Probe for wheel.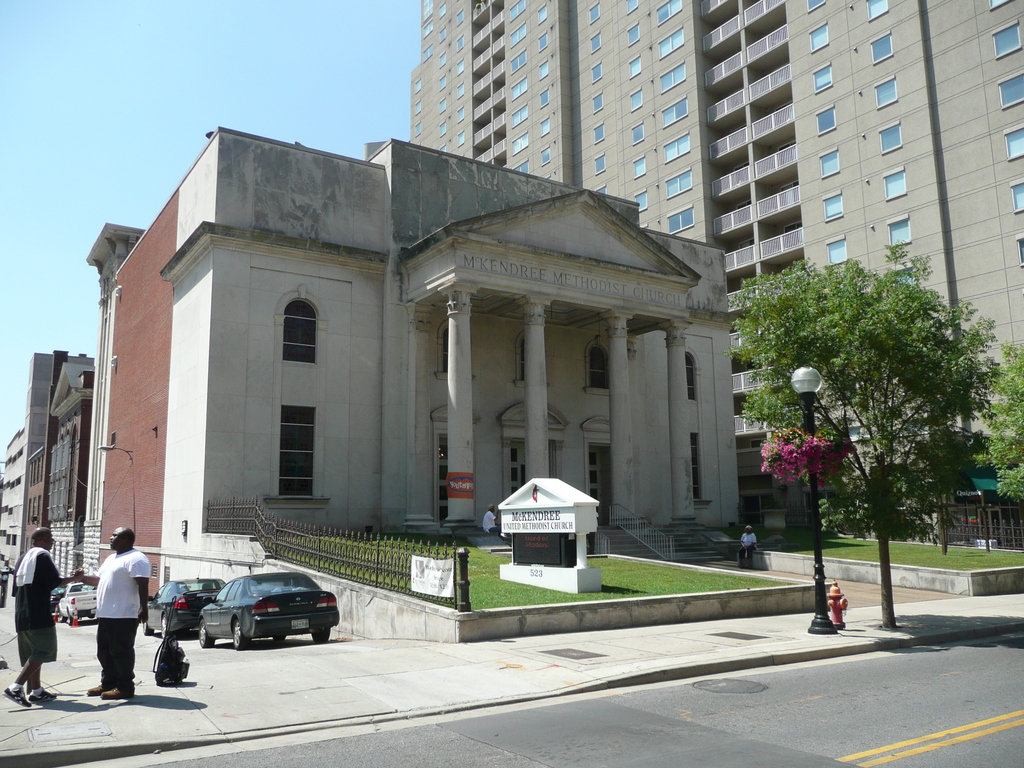
Probe result: 234, 620, 250, 651.
